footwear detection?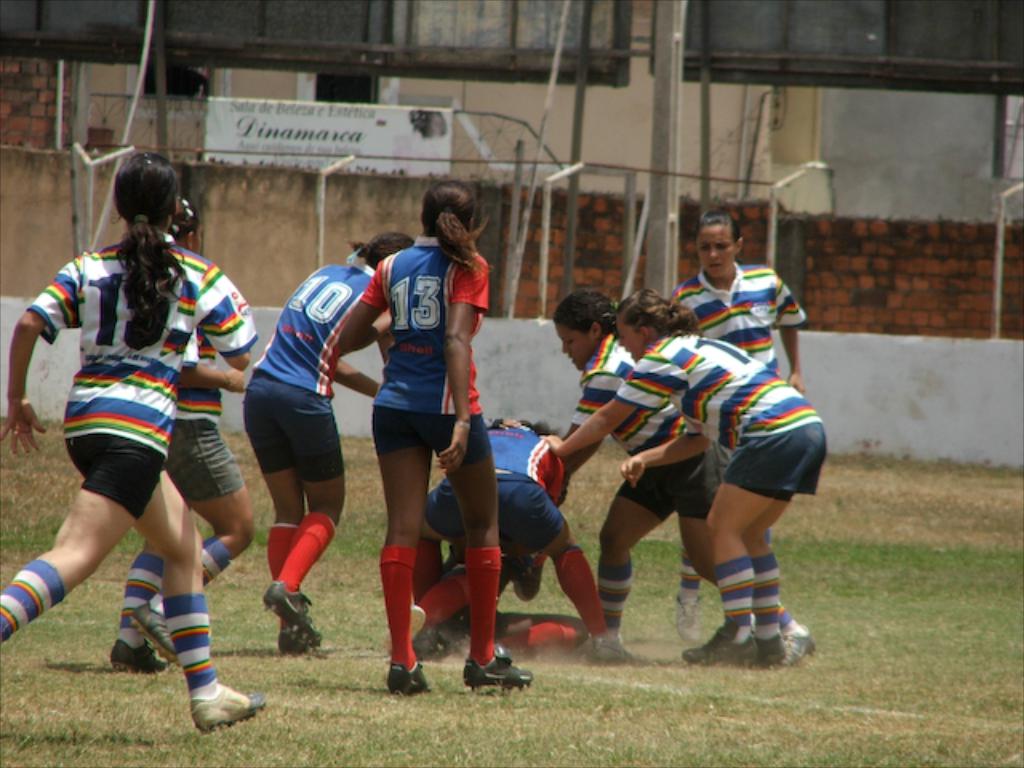
rect(411, 627, 454, 656)
